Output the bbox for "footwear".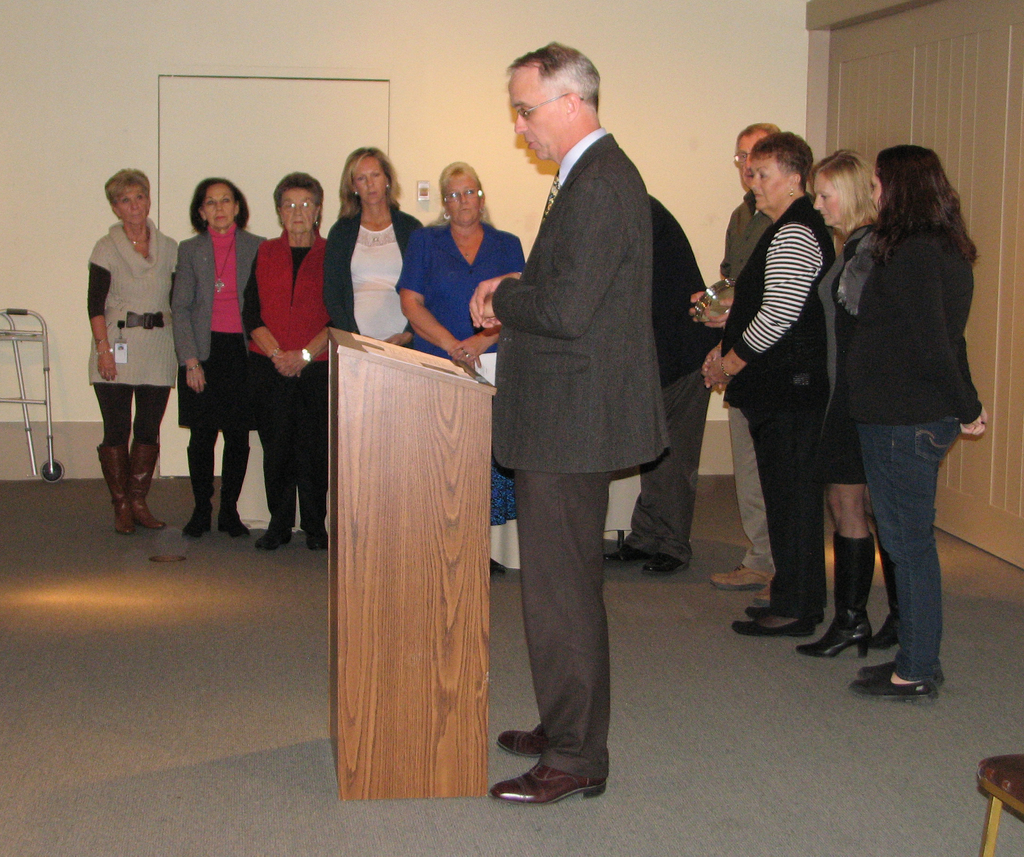
rect(304, 519, 330, 546).
